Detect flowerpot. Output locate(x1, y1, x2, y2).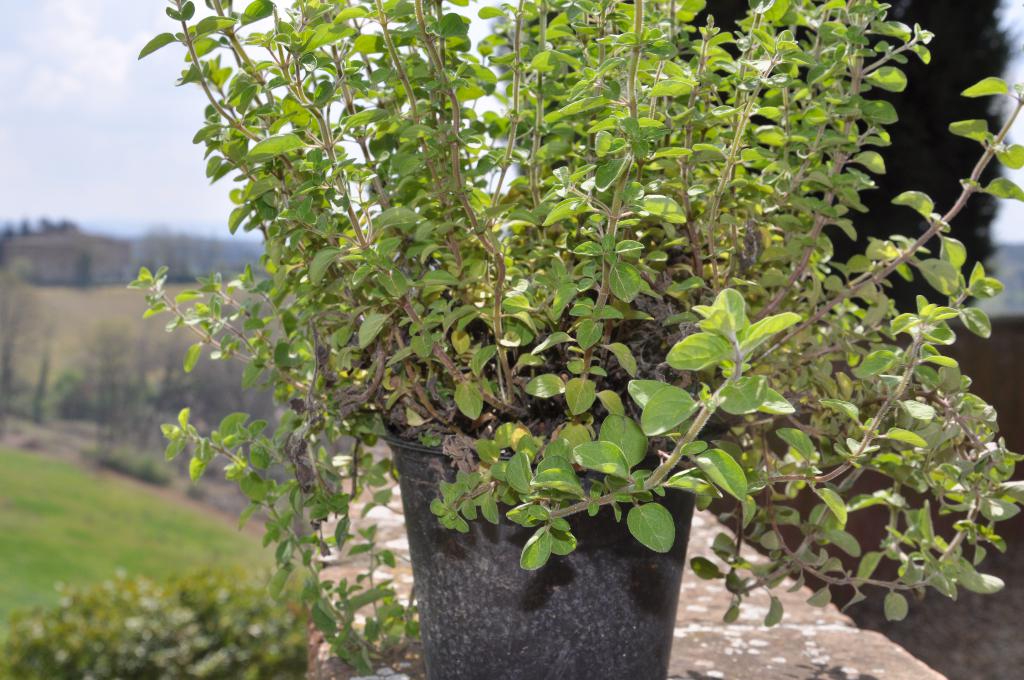
locate(417, 445, 714, 670).
